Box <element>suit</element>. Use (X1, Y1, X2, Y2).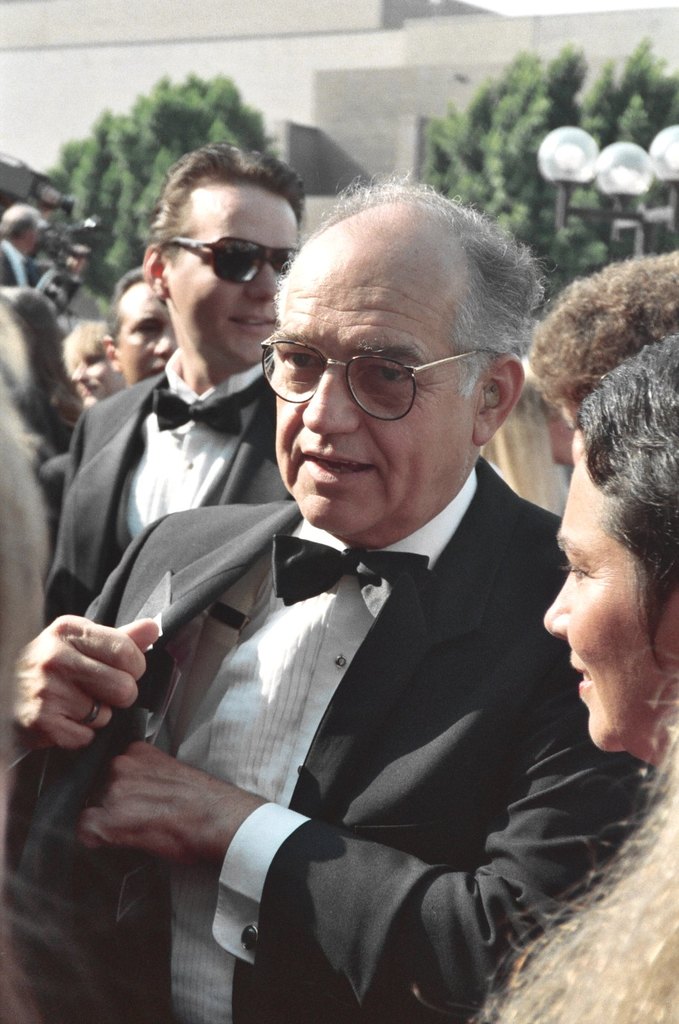
(39, 342, 299, 627).
